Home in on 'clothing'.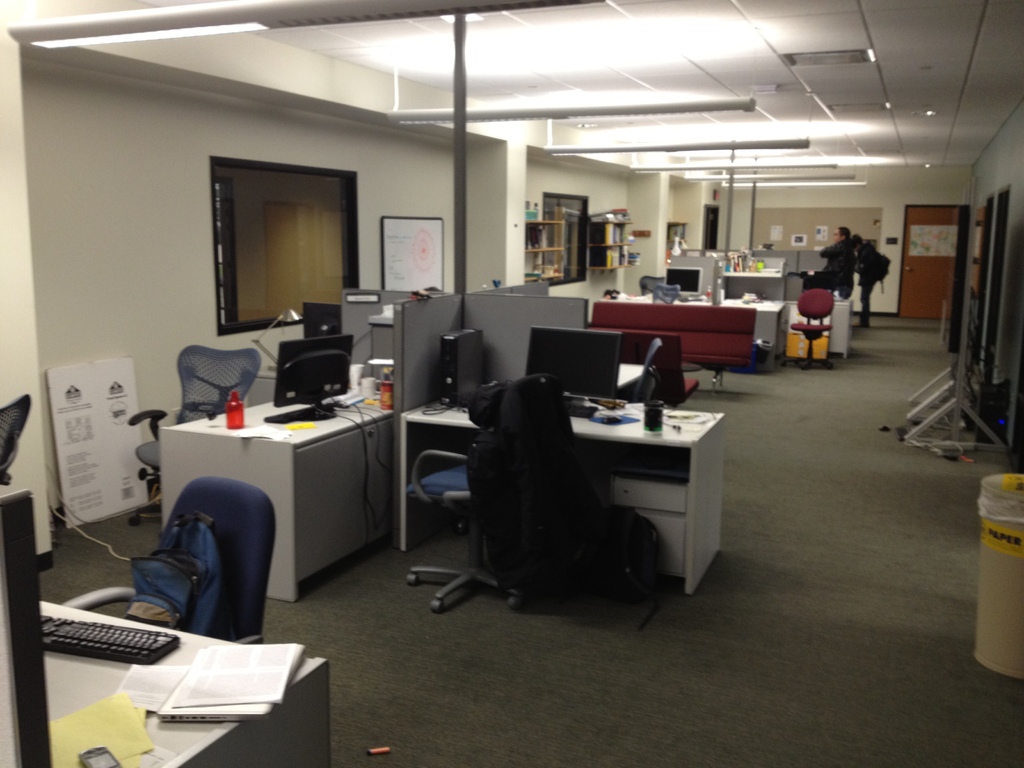
Homed in at rect(818, 241, 852, 301).
